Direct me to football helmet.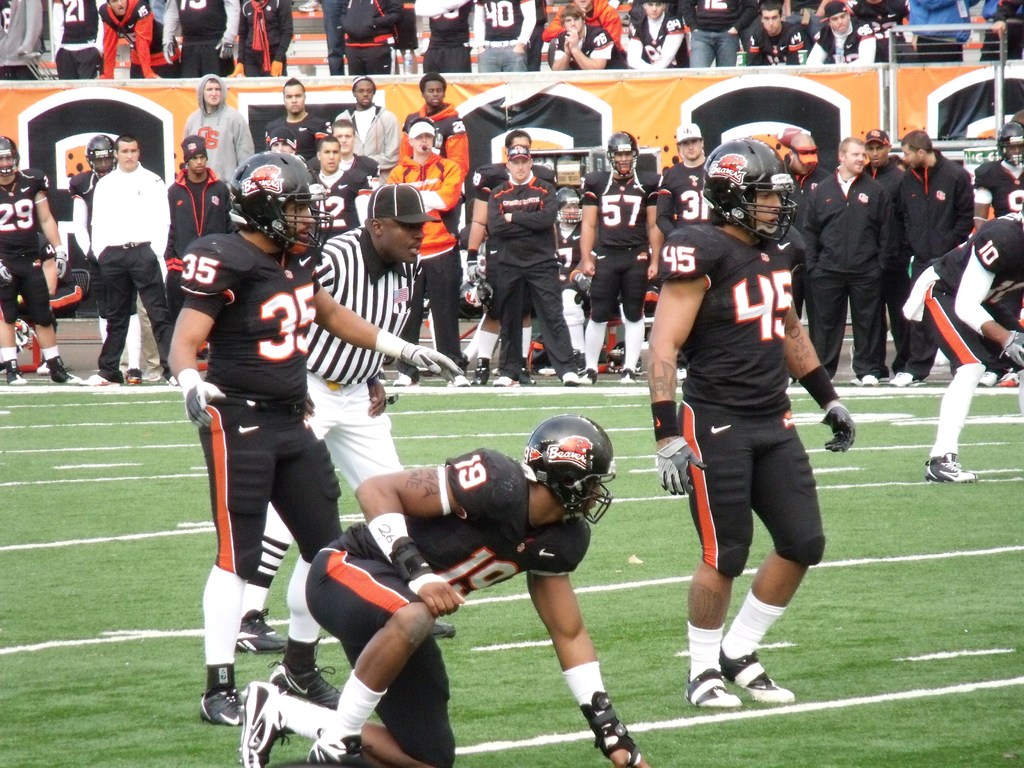
Direction: 607,135,640,175.
